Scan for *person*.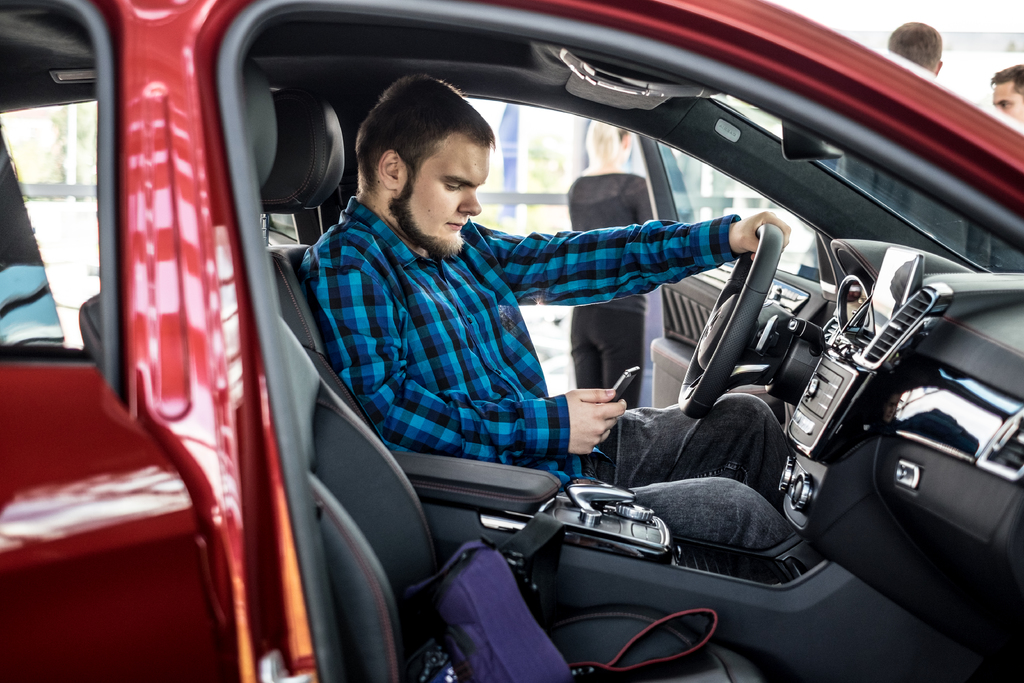
Scan result: bbox=[986, 62, 1023, 123].
